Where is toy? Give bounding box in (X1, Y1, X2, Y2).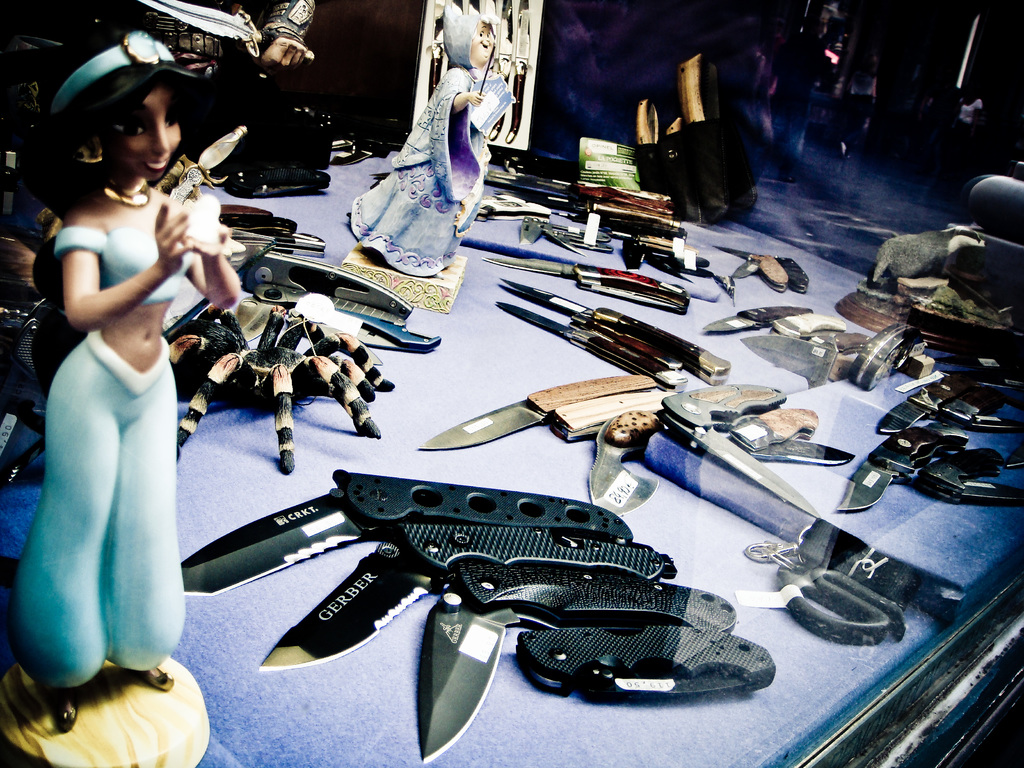
(118, 0, 315, 206).
